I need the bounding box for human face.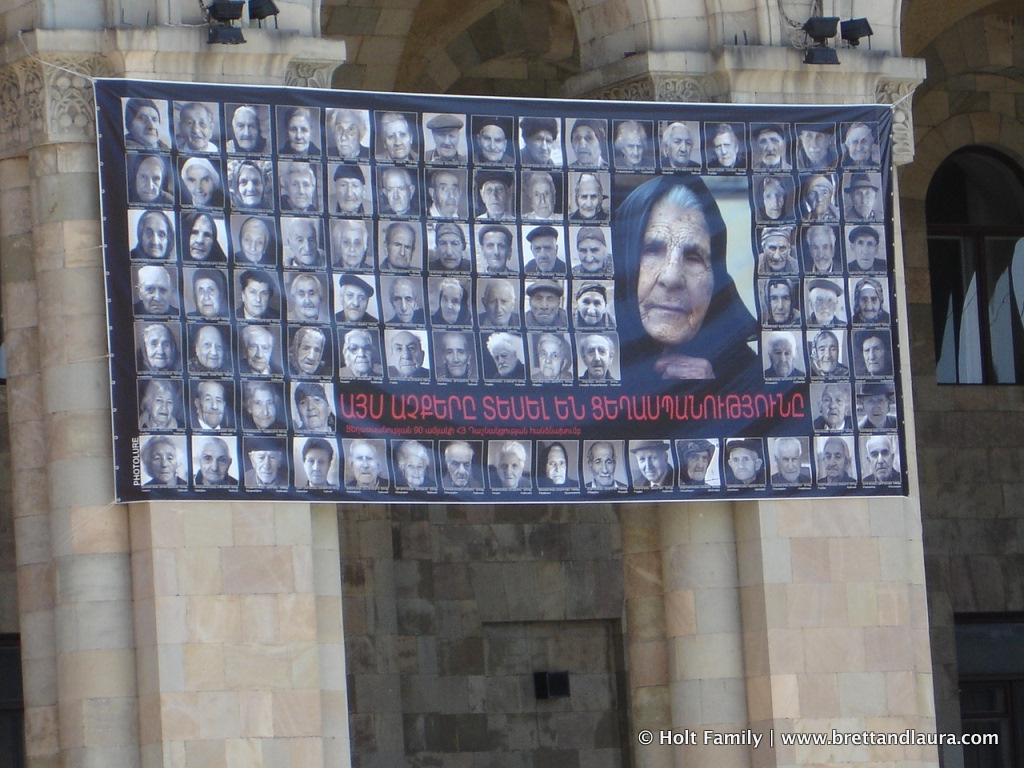
Here it is: 823:442:846:478.
